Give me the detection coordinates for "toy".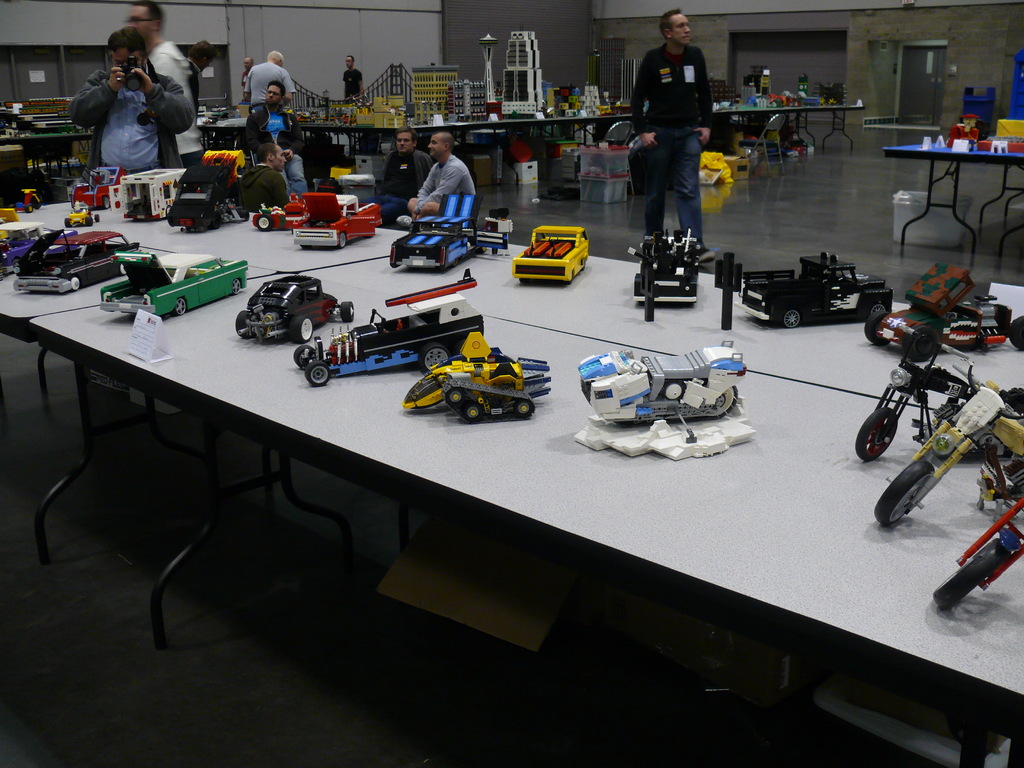
region(98, 248, 248, 316).
